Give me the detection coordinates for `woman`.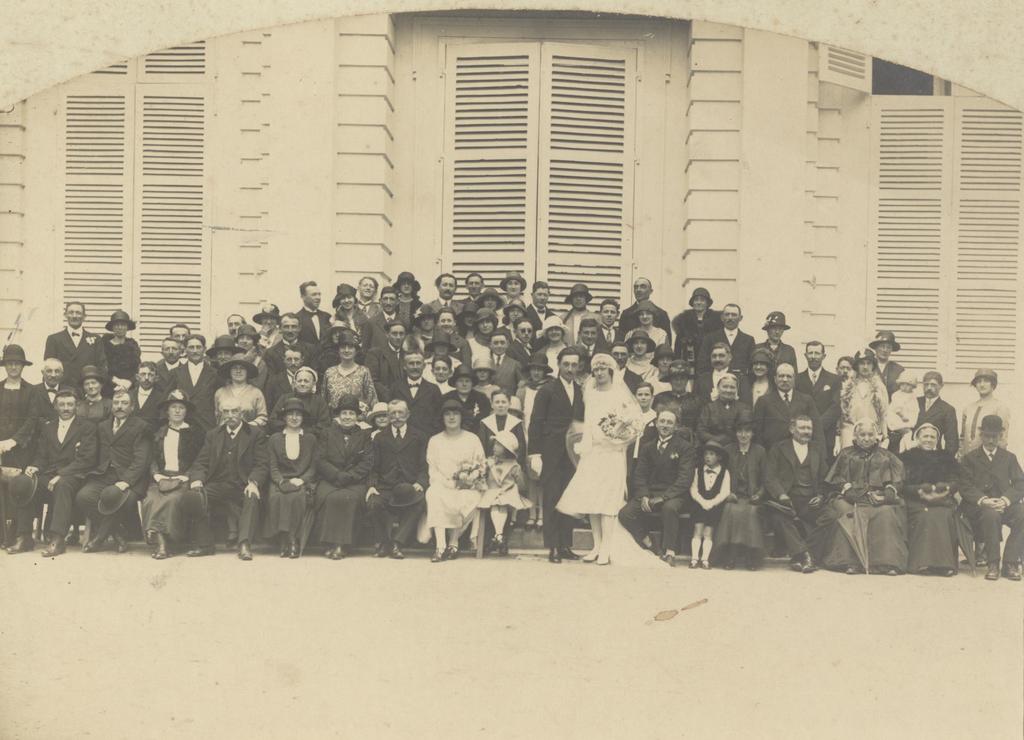
bbox=(0, 342, 42, 548).
